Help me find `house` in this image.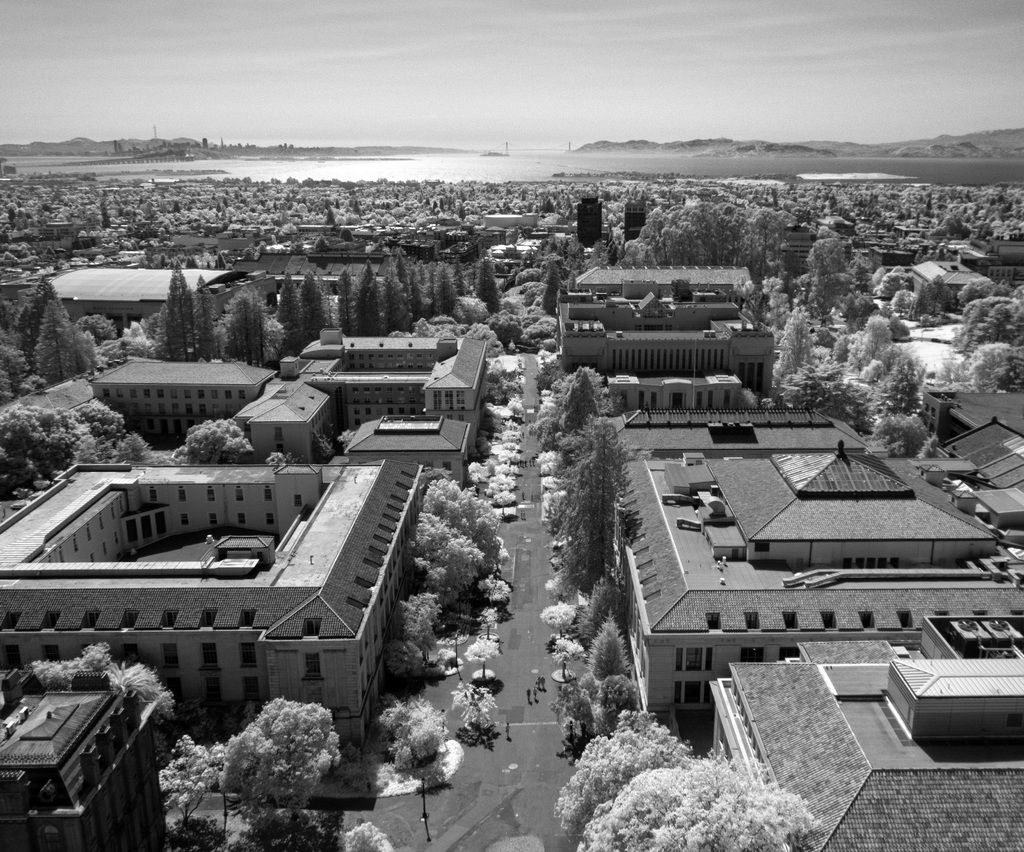
Found it: select_region(46, 256, 236, 338).
